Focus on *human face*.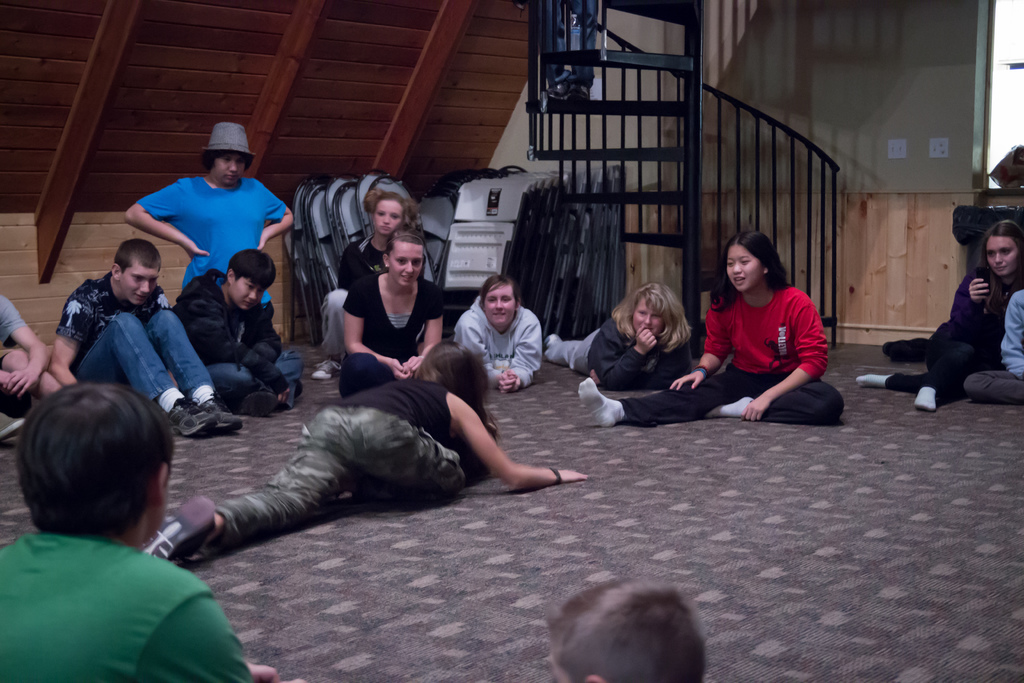
Focused at (left=723, top=242, right=761, bottom=292).
